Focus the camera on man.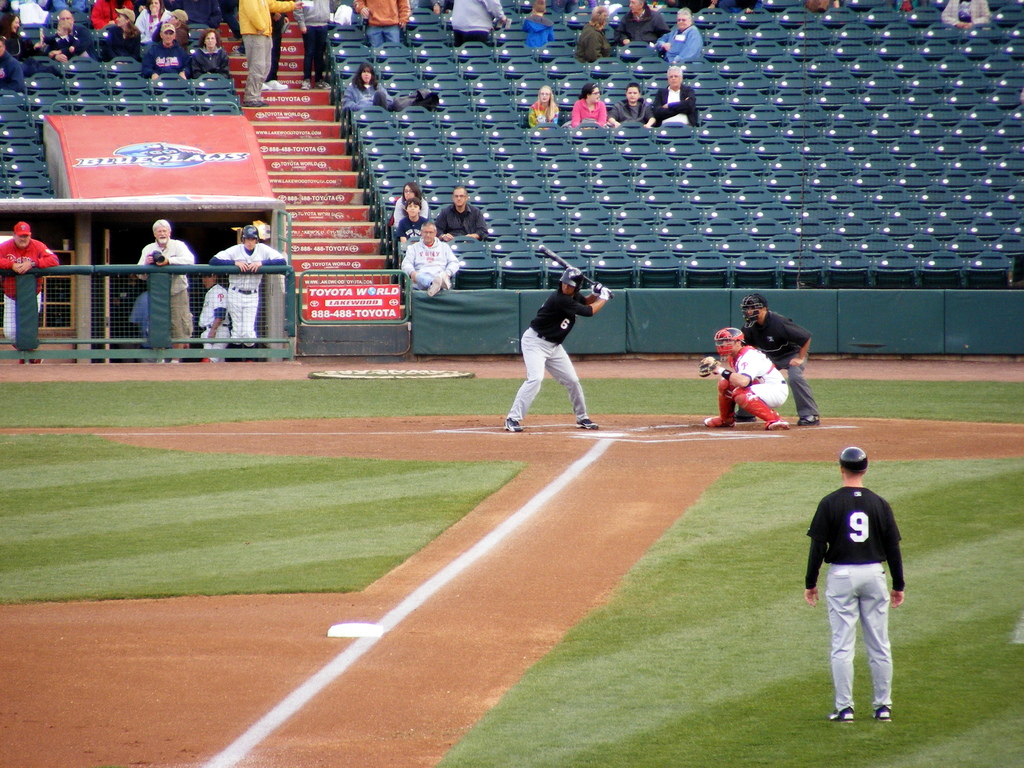
Focus region: (0, 219, 67, 355).
